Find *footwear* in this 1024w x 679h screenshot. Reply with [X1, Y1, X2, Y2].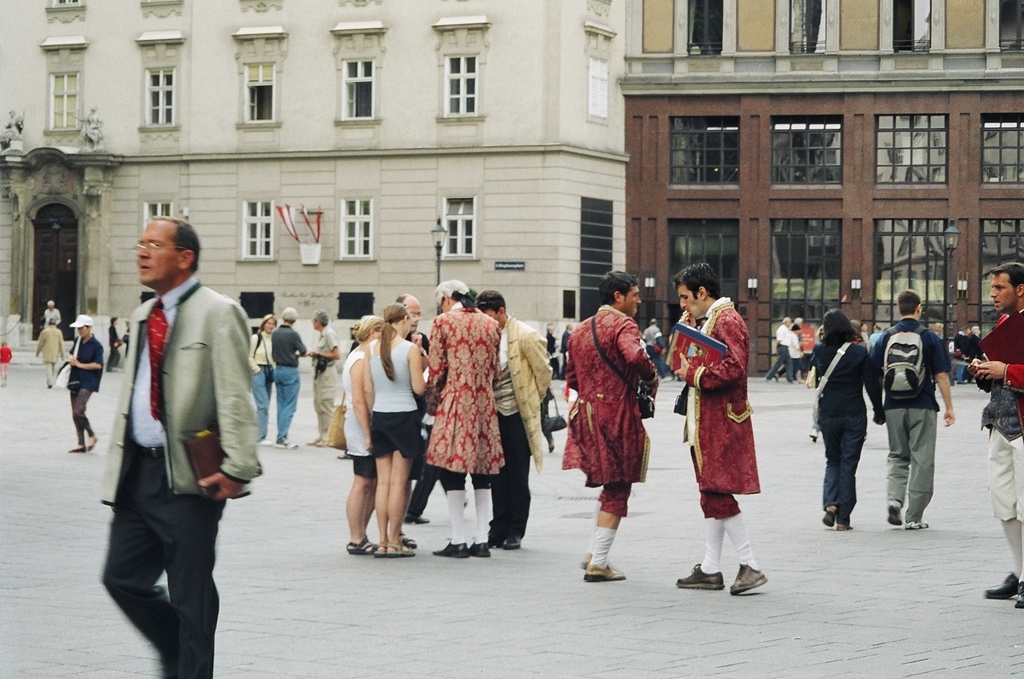
[586, 566, 630, 581].
